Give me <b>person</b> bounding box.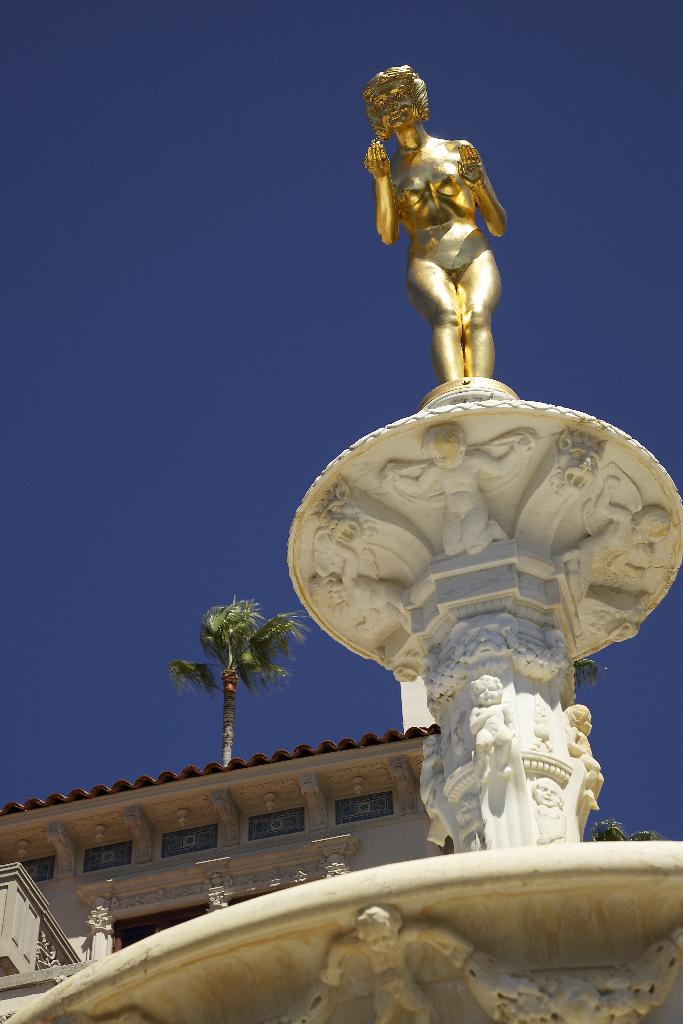
575:470:672:601.
